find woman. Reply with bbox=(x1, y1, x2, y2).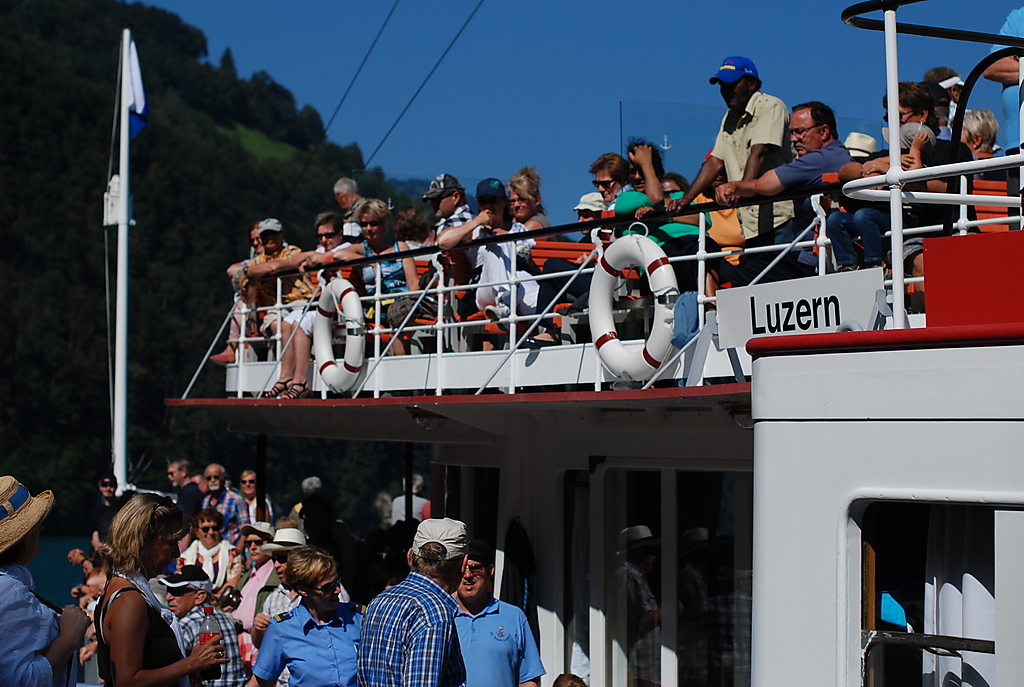
bbox=(0, 475, 90, 686).
